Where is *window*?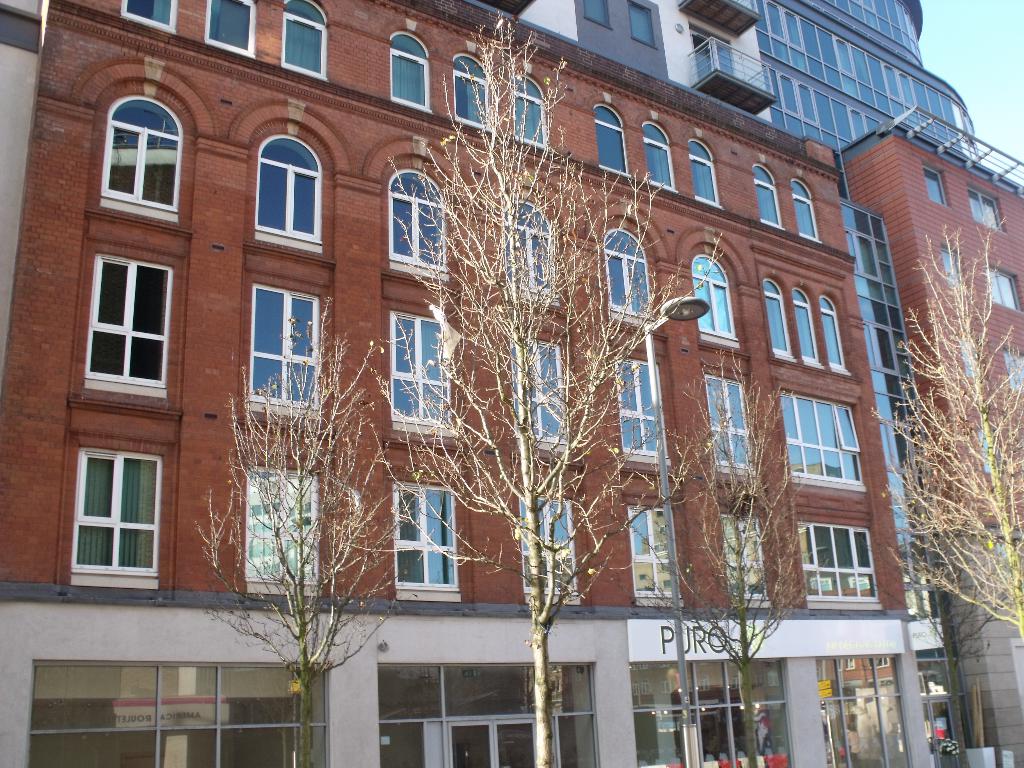
(703, 376, 750, 484).
